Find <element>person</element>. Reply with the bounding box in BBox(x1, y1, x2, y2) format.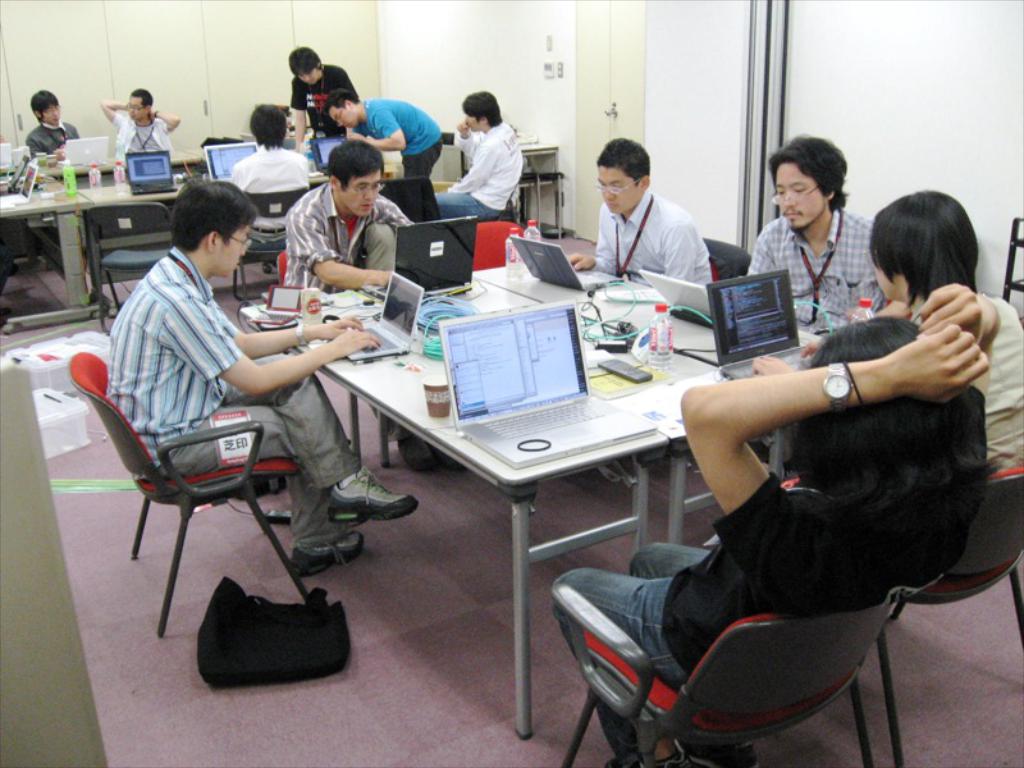
BBox(20, 87, 82, 163).
